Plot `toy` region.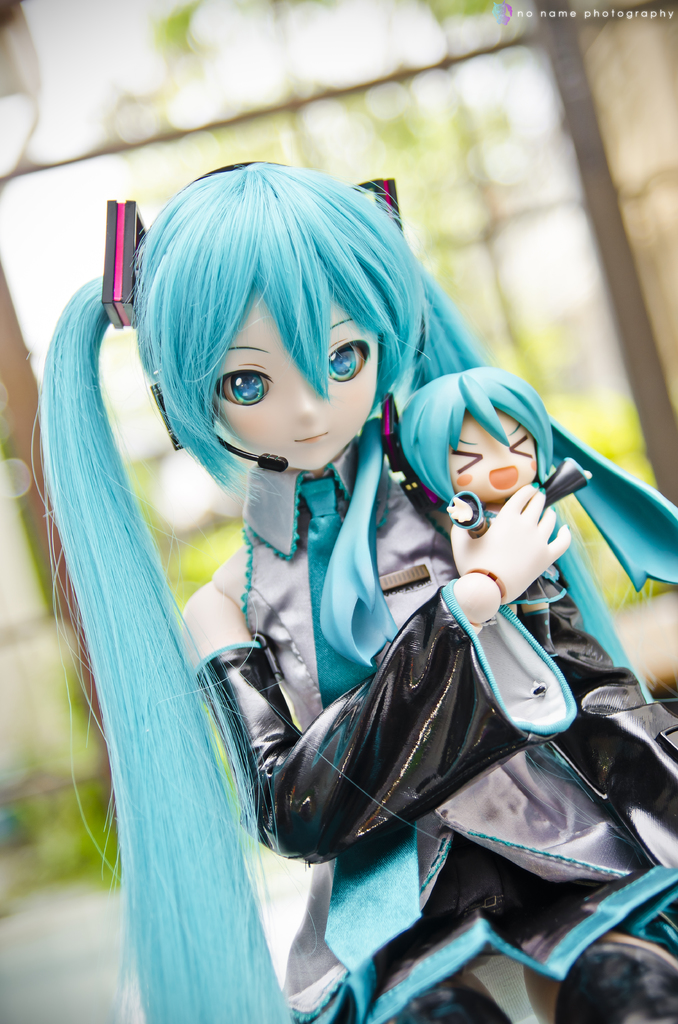
Plotted at region(51, 156, 639, 952).
